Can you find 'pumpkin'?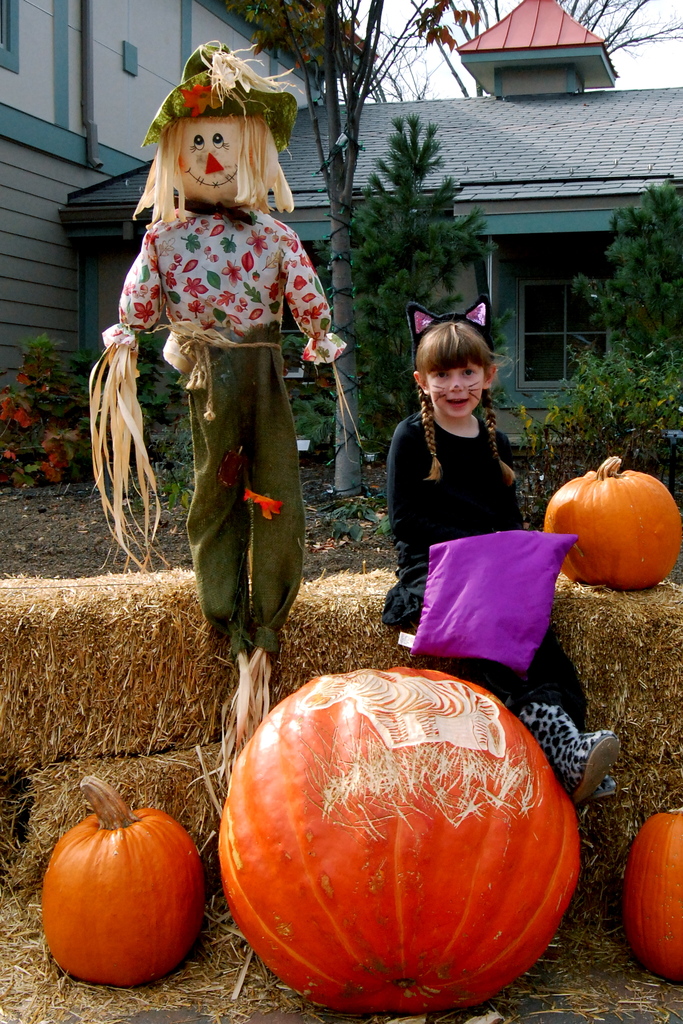
Yes, bounding box: (40,775,202,986).
